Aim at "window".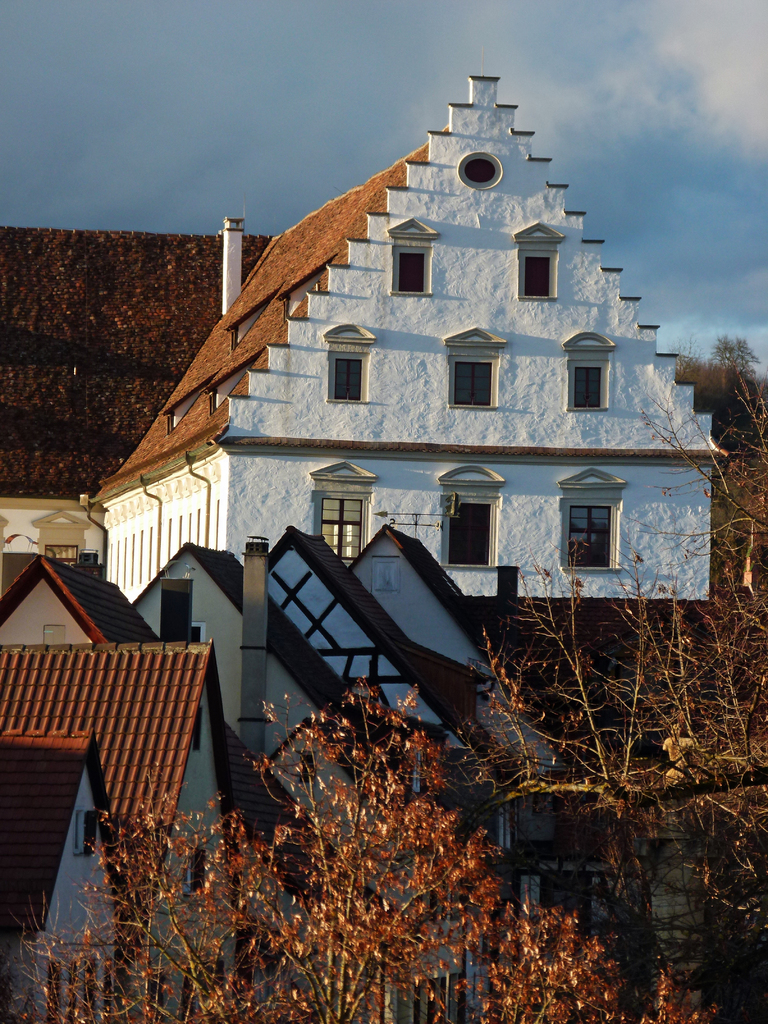
Aimed at (441, 497, 500, 574).
